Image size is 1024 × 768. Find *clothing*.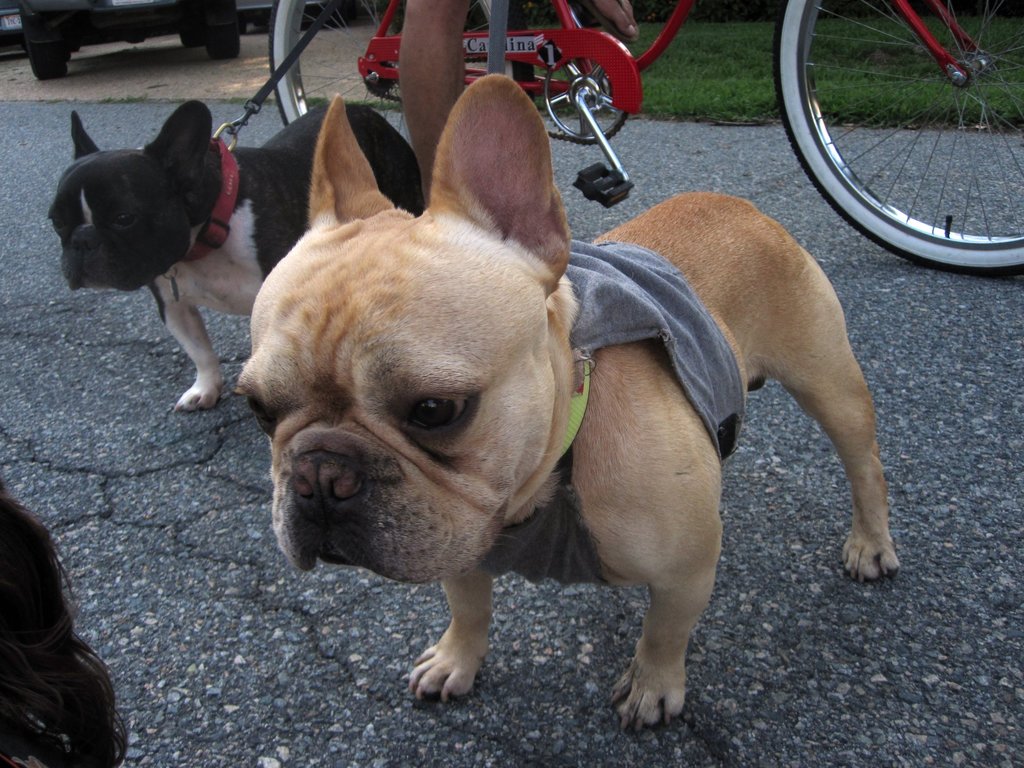
{"left": 483, "top": 236, "right": 744, "bottom": 585}.
